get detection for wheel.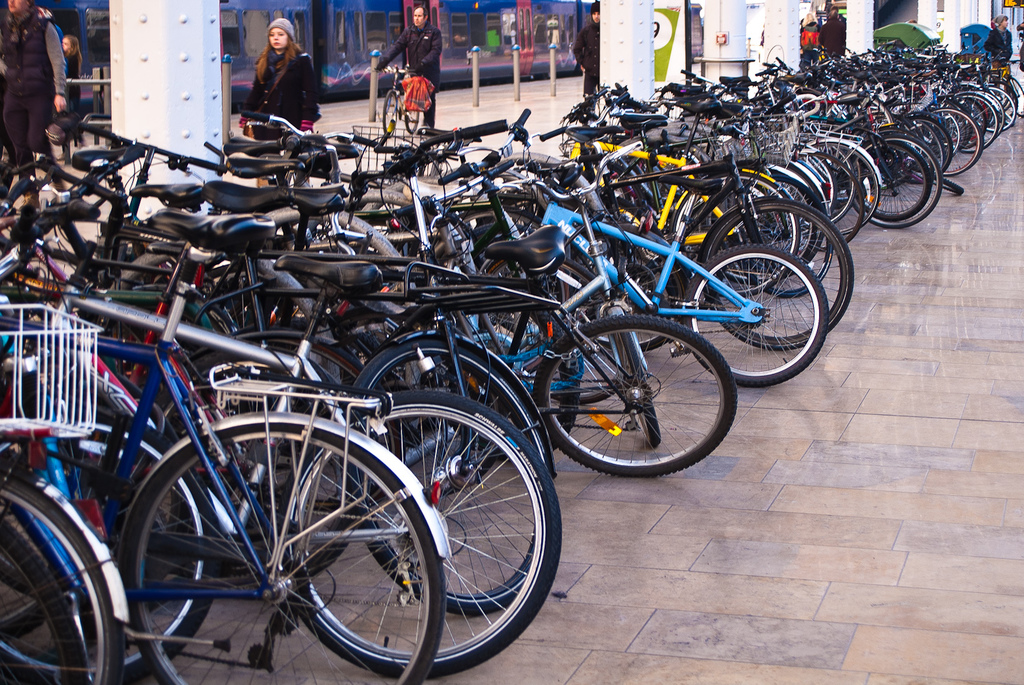
Detection: box=[0, 478, 122, 684].
